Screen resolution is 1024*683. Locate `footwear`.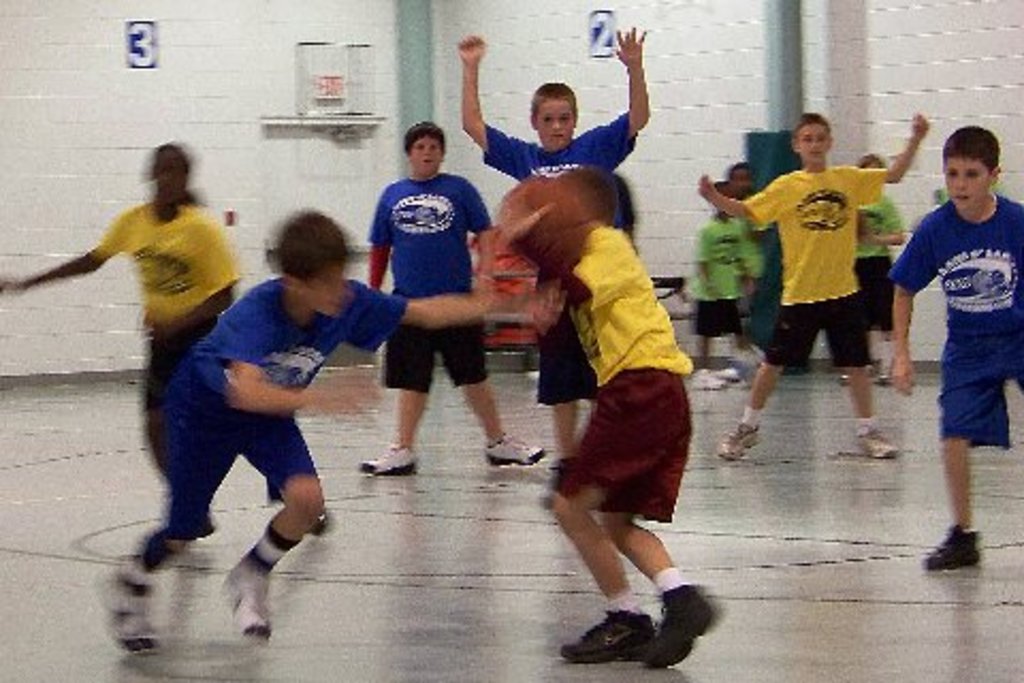
select_region(875, 369, 890, 384).
